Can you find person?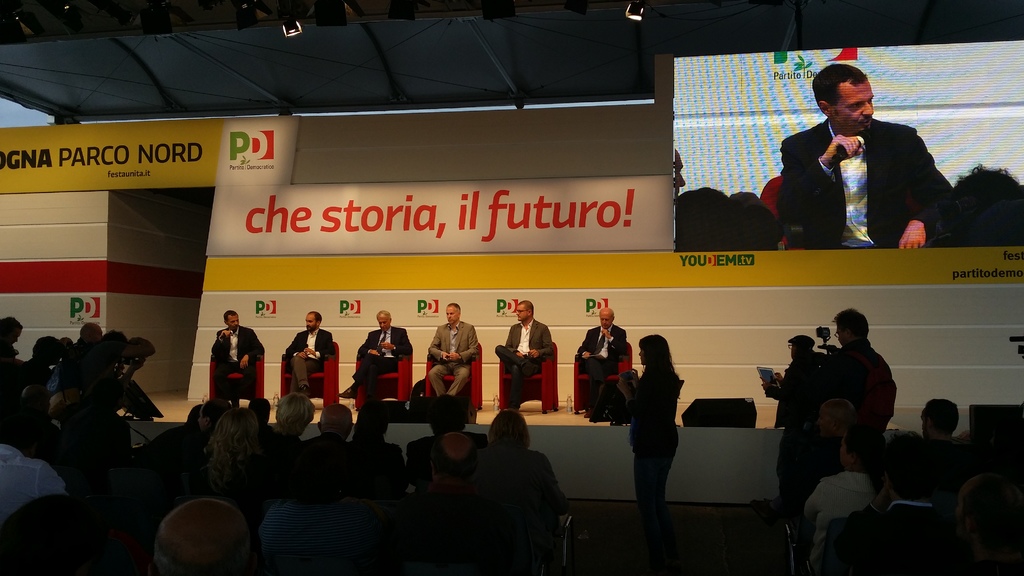
Yes, bounding box: x1=732 y1=189 x2=780 y2=251.
